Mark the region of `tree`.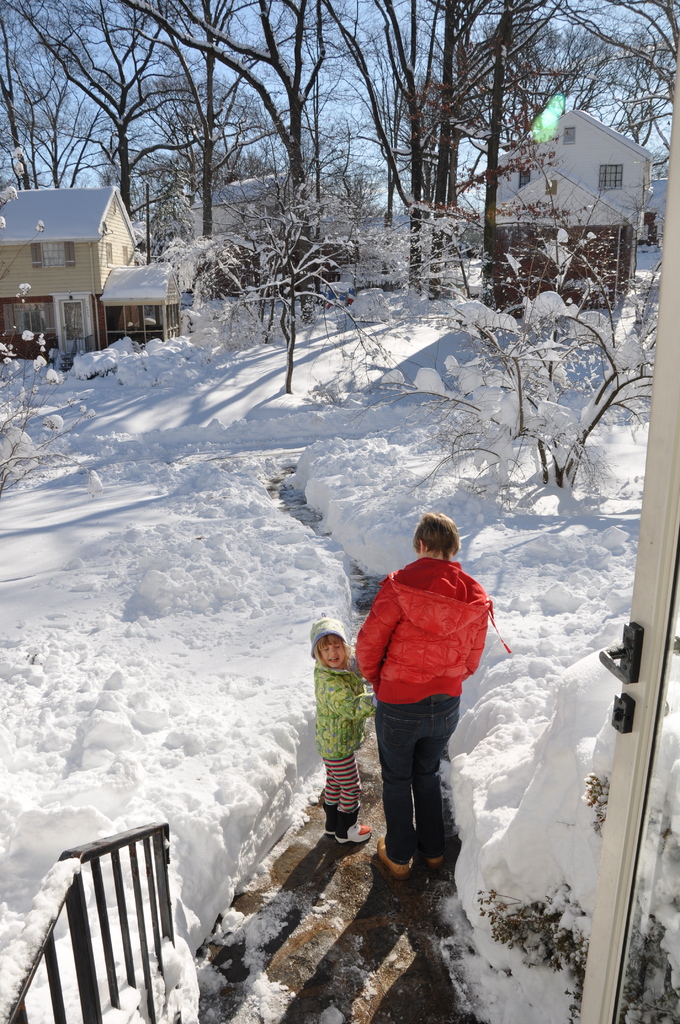
Region: bbox=[413, 188, 581, 333].
